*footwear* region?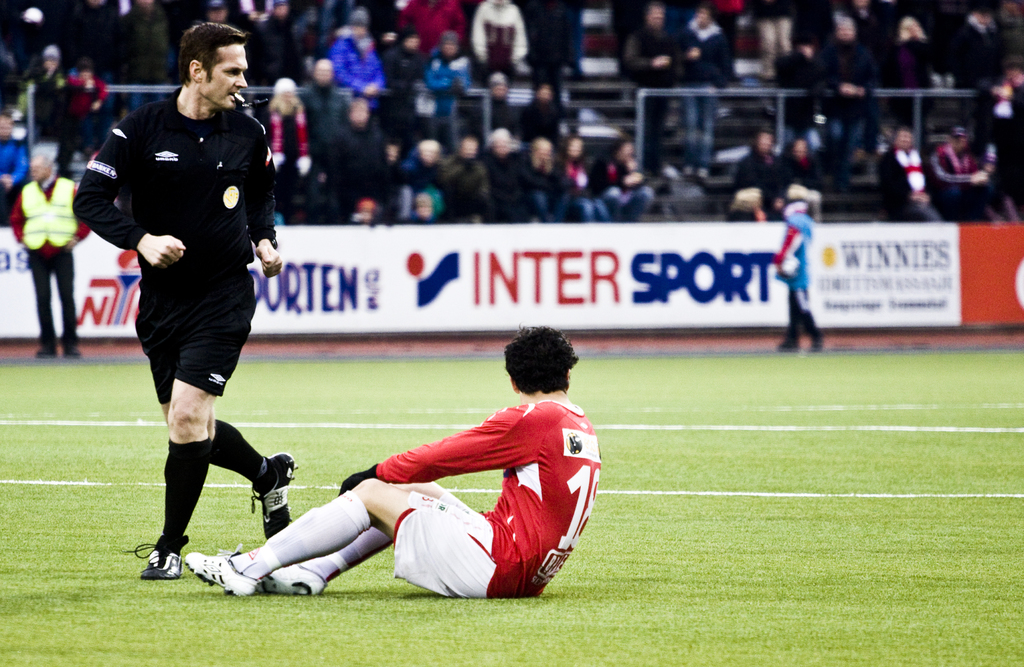
168:554:257:602
